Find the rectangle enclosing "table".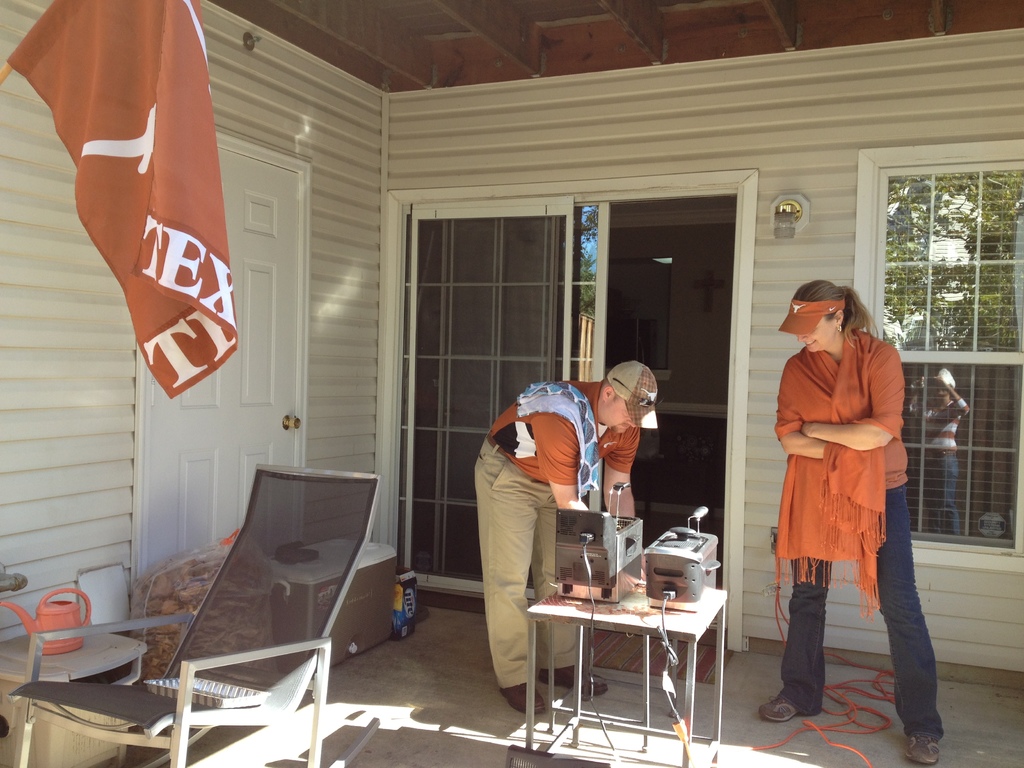
{"x1": 523, "y1": 547, "x2": 730, "y2": 742}.
